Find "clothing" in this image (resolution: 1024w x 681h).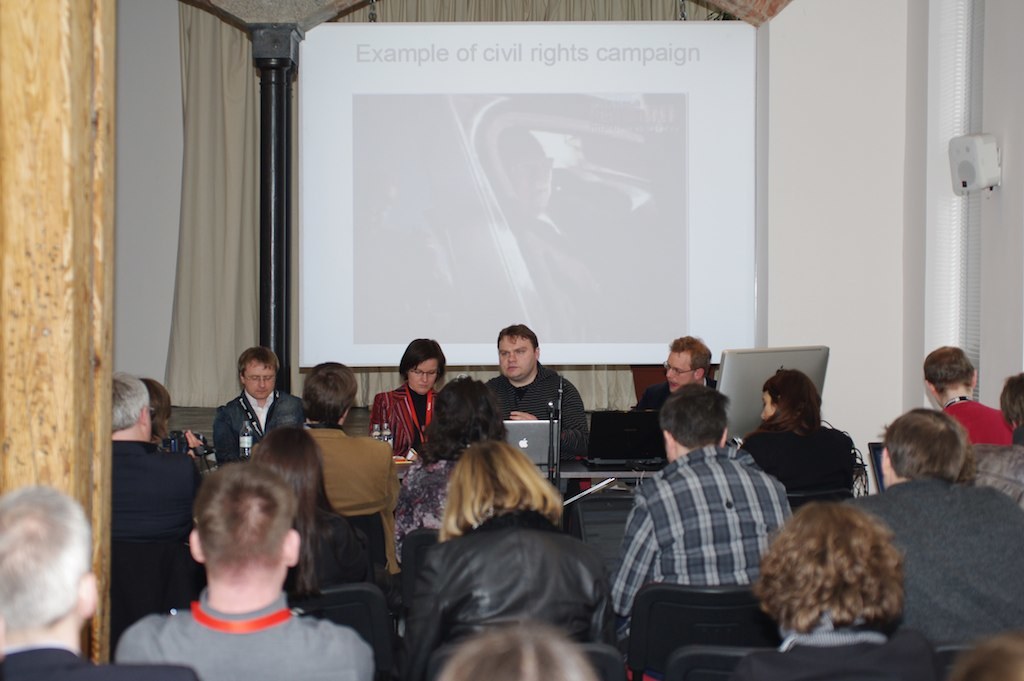
rect(638, 380, 711, 414).
